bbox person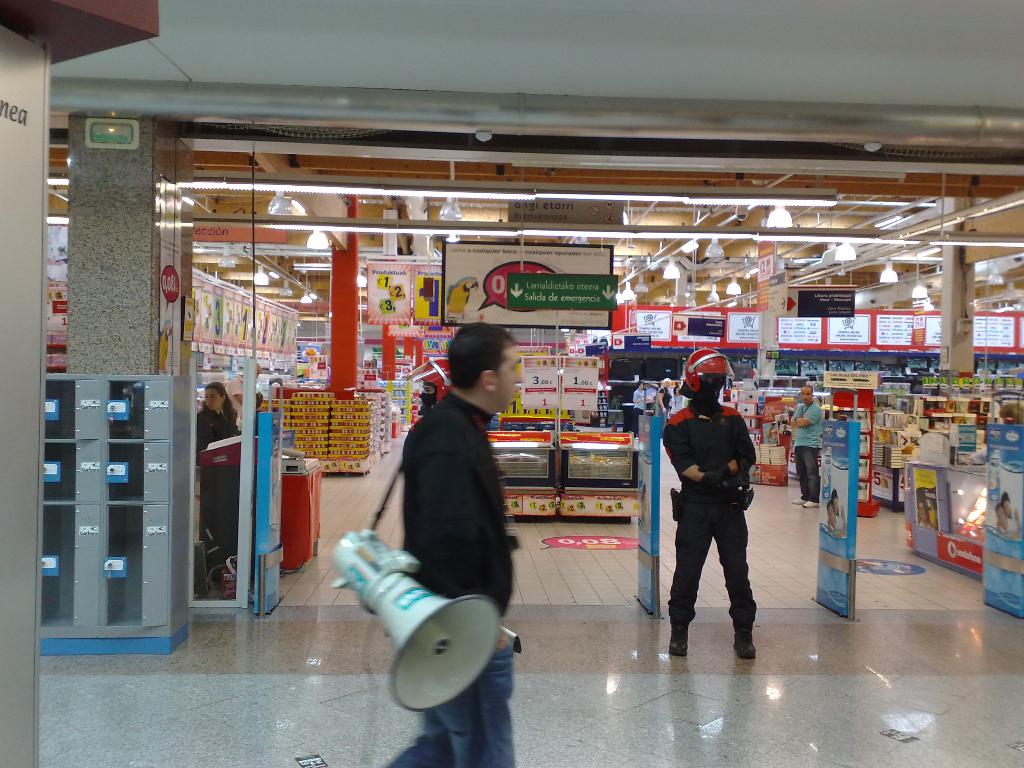
pyautogui.locateOnScreen(996, 490, 1023, 536)
